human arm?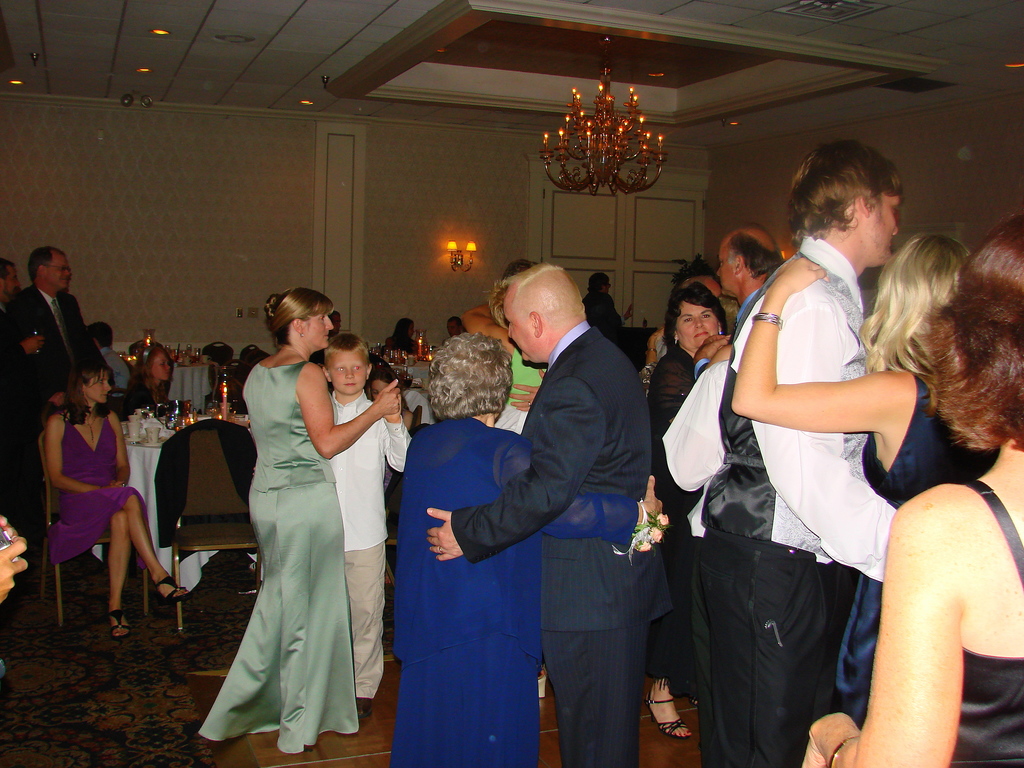
x1=108, y1=407, x2=132, y2=484
